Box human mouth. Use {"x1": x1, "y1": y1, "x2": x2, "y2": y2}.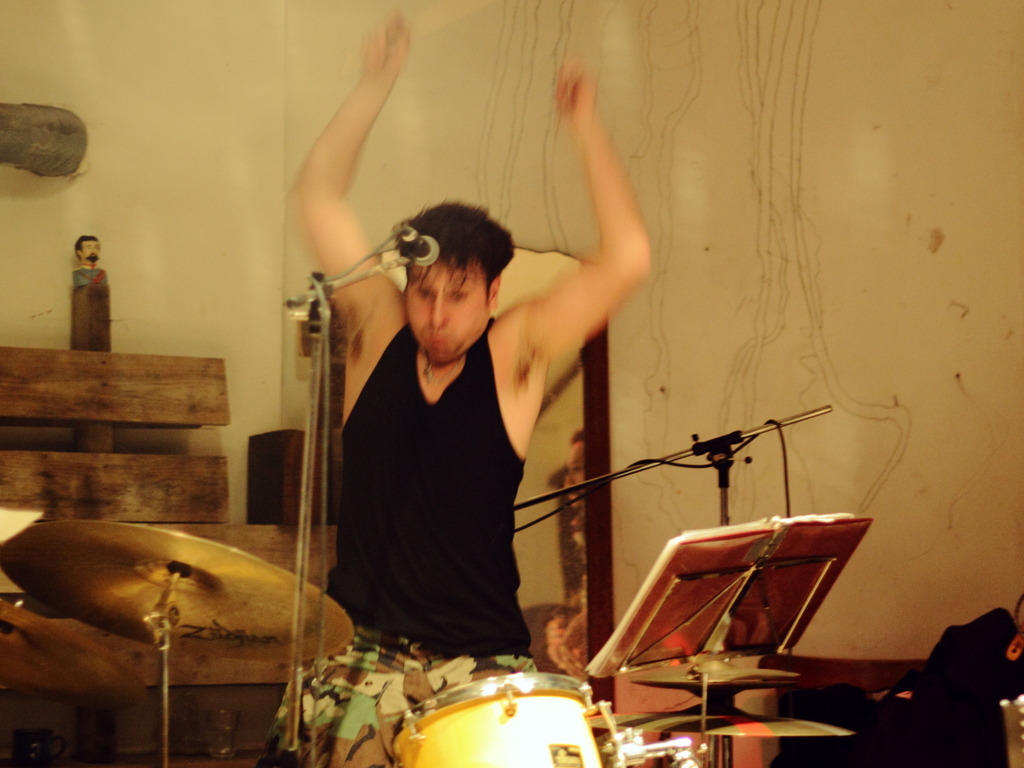
{"x1": 426, "y1": 328, "x2": 456, "y2": 357}.
